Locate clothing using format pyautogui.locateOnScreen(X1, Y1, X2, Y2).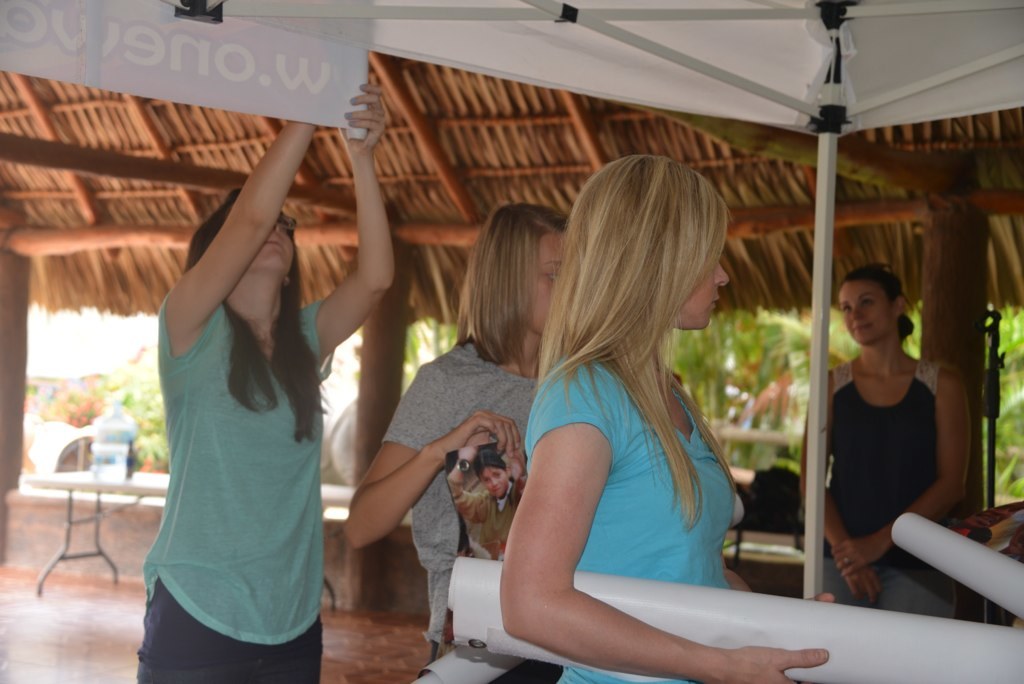
pyautogui.locateOnScreen(481, 291, 764, 649).
